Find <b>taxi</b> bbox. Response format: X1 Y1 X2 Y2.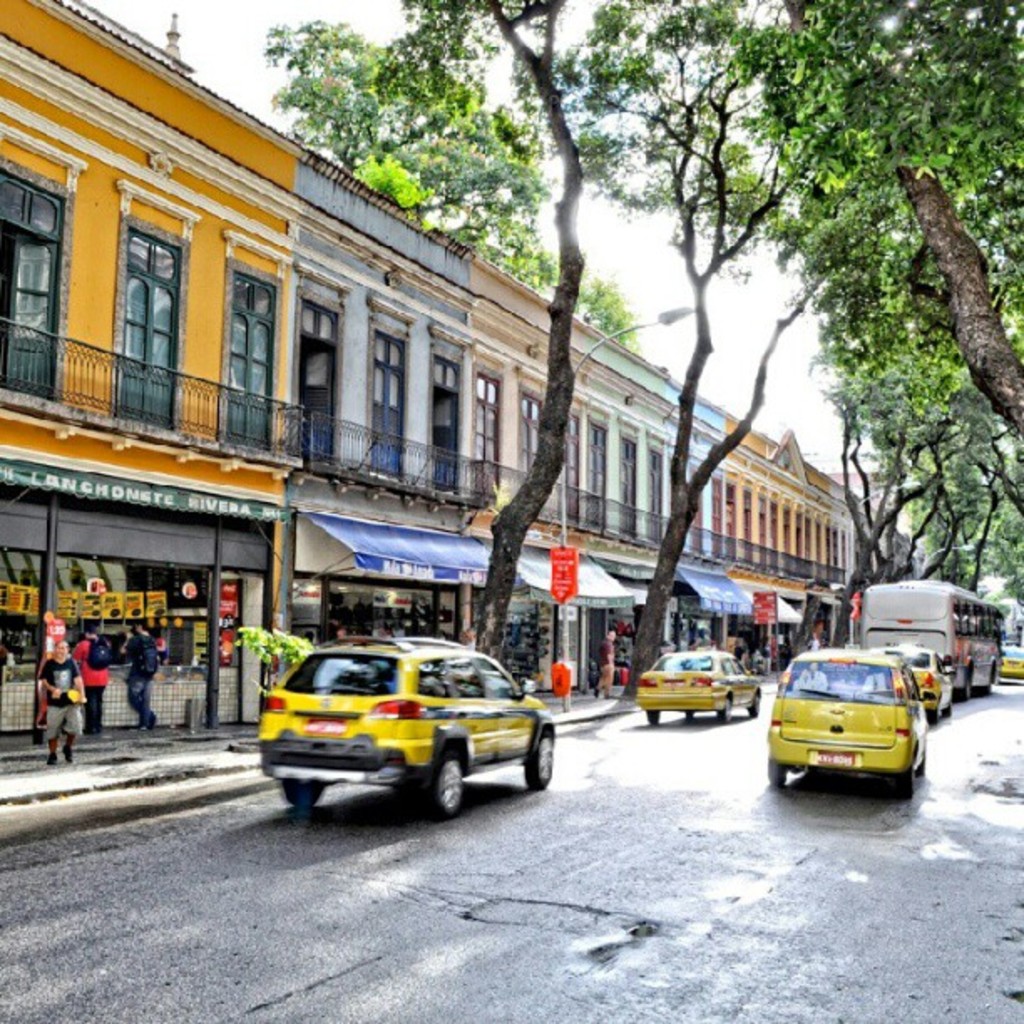
634 643 766 721.
